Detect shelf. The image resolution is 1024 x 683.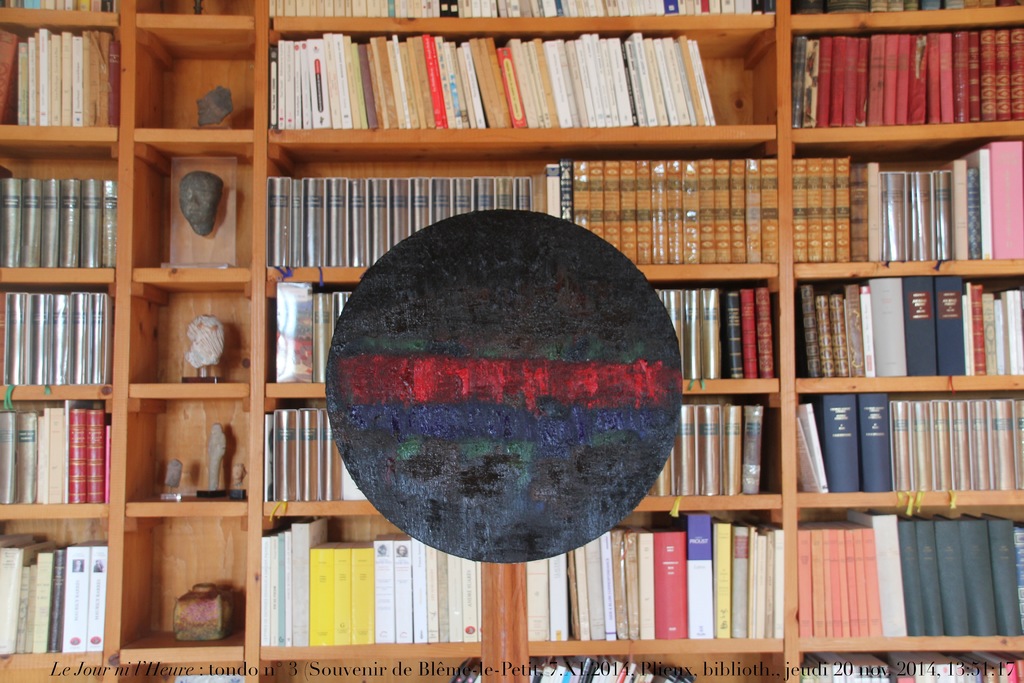
crop(512, 497, 788, 643).
